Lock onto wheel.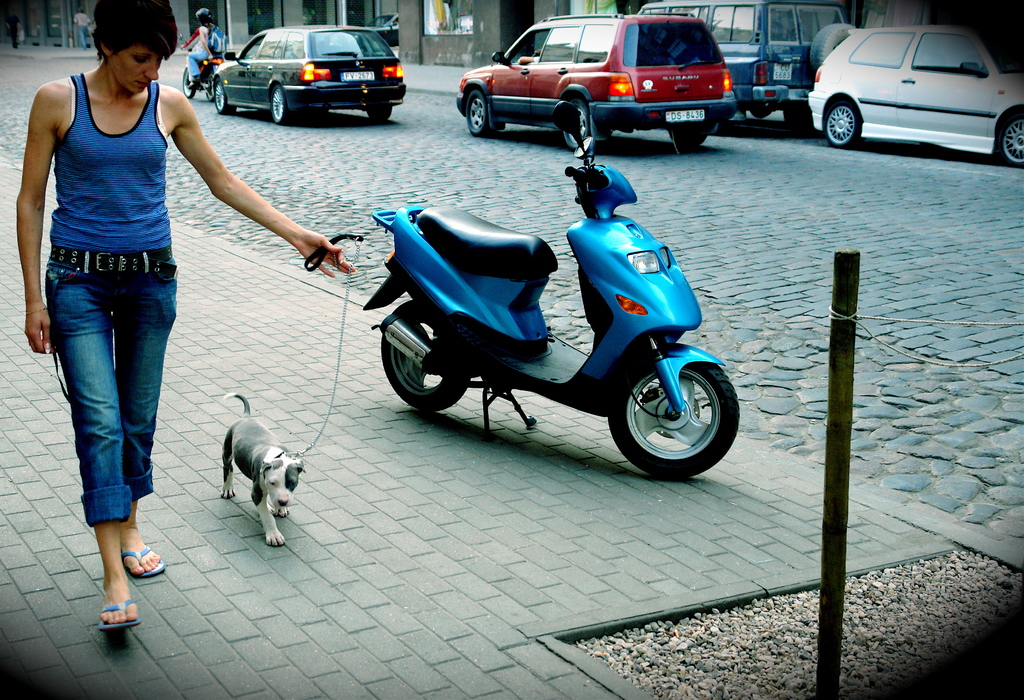
Locked: bbox=(822, 97, 865, 149).
